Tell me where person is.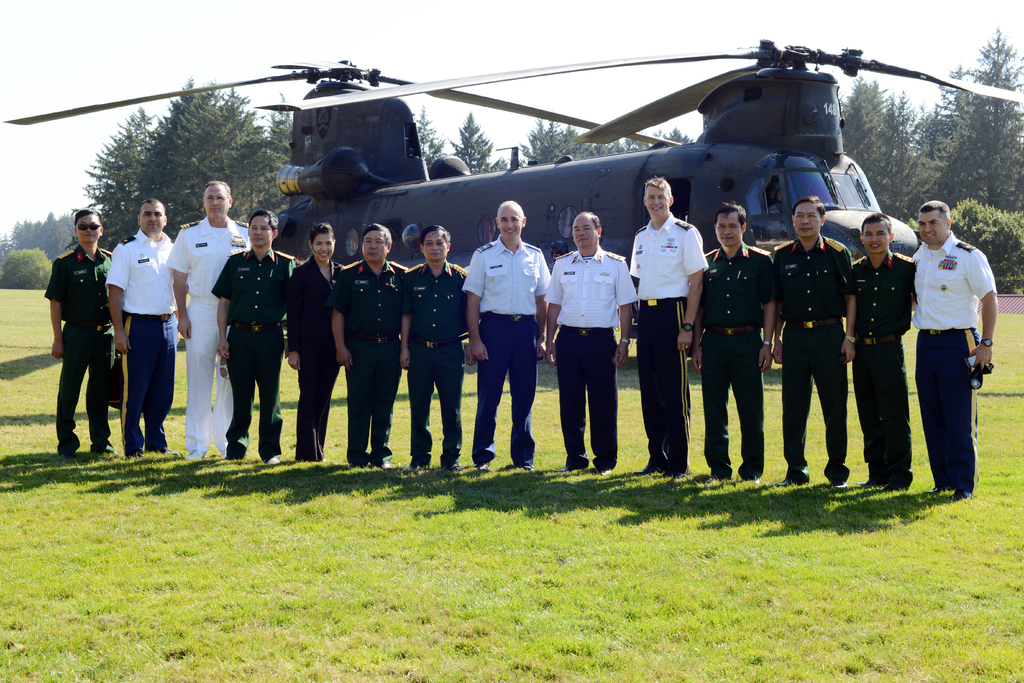
person is at box=[546, 210, 636, 482].
